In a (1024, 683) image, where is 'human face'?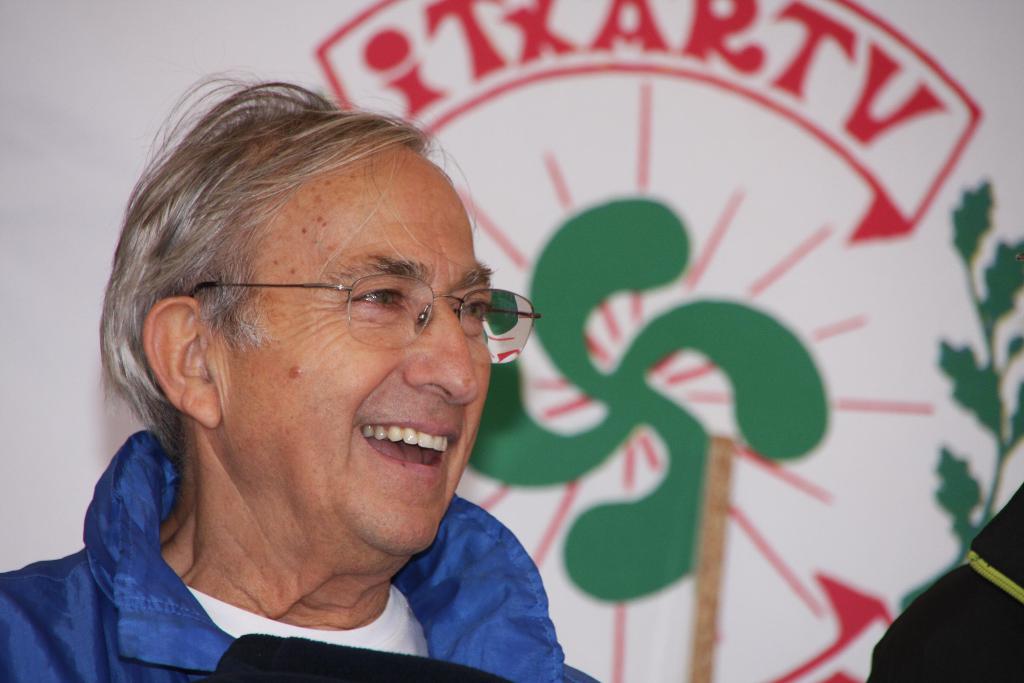
rect(222, 146, 494, 557).
